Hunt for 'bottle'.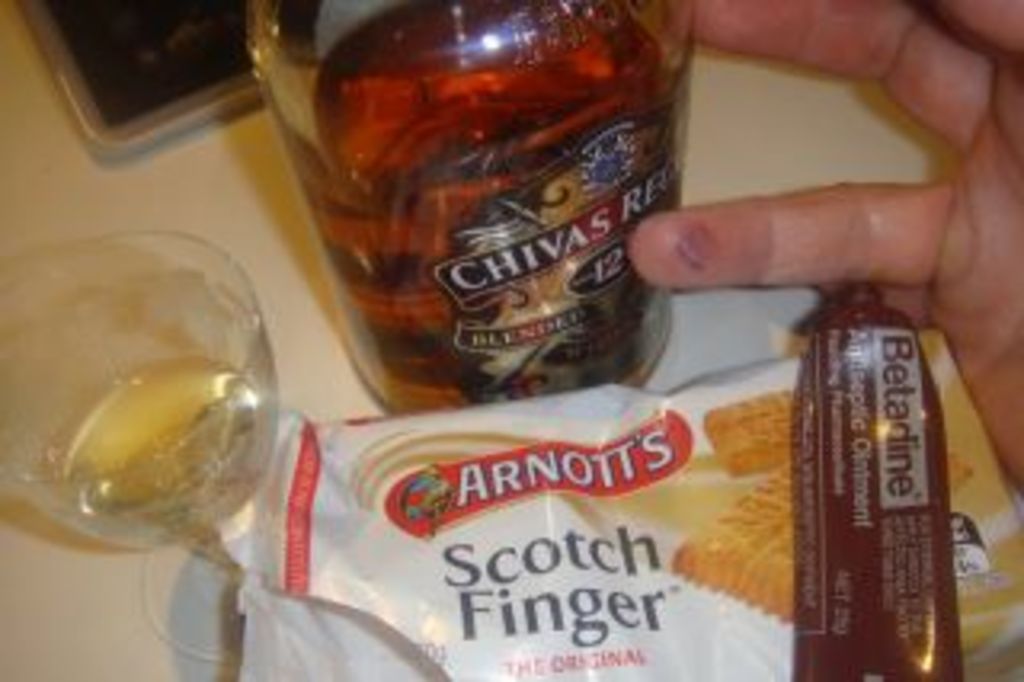
Hunted down at pyautogui.locateOnScreen(240, 0, 691, 419).
